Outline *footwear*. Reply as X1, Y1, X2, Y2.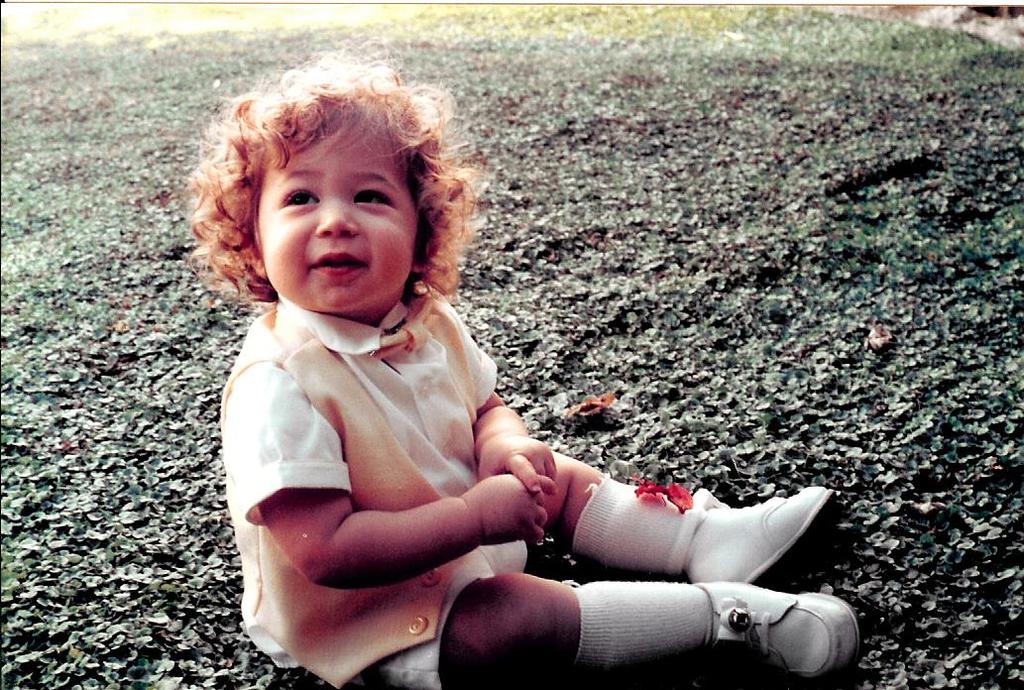
704, 574, 864, 681.
